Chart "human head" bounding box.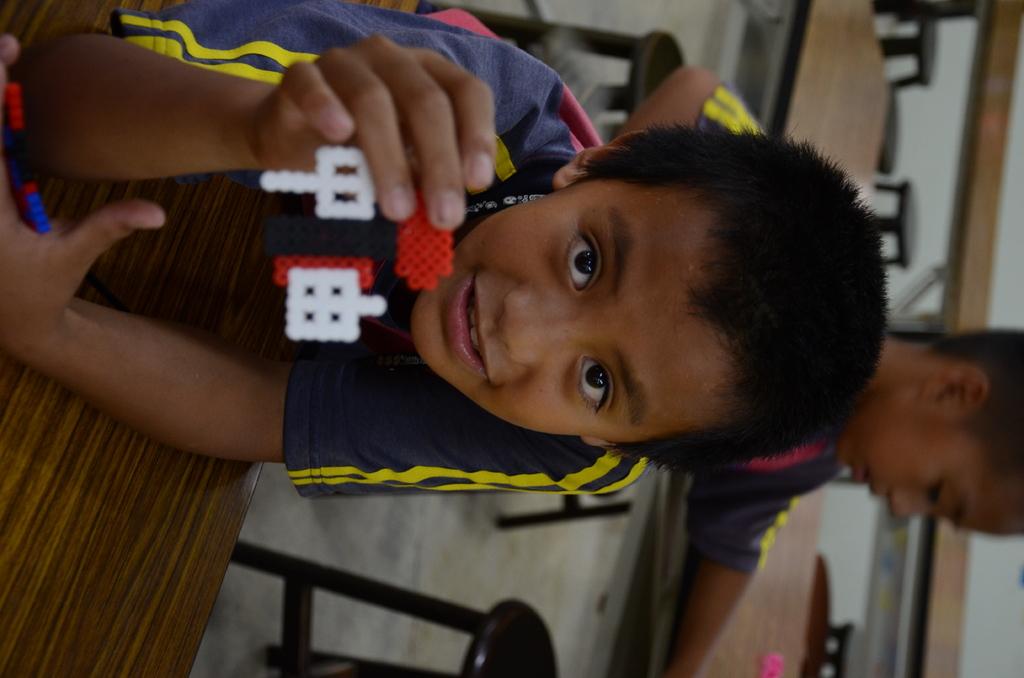
Charted: {"x1": 414, "y1": 135, "x2": 885, "y2": 463}.
